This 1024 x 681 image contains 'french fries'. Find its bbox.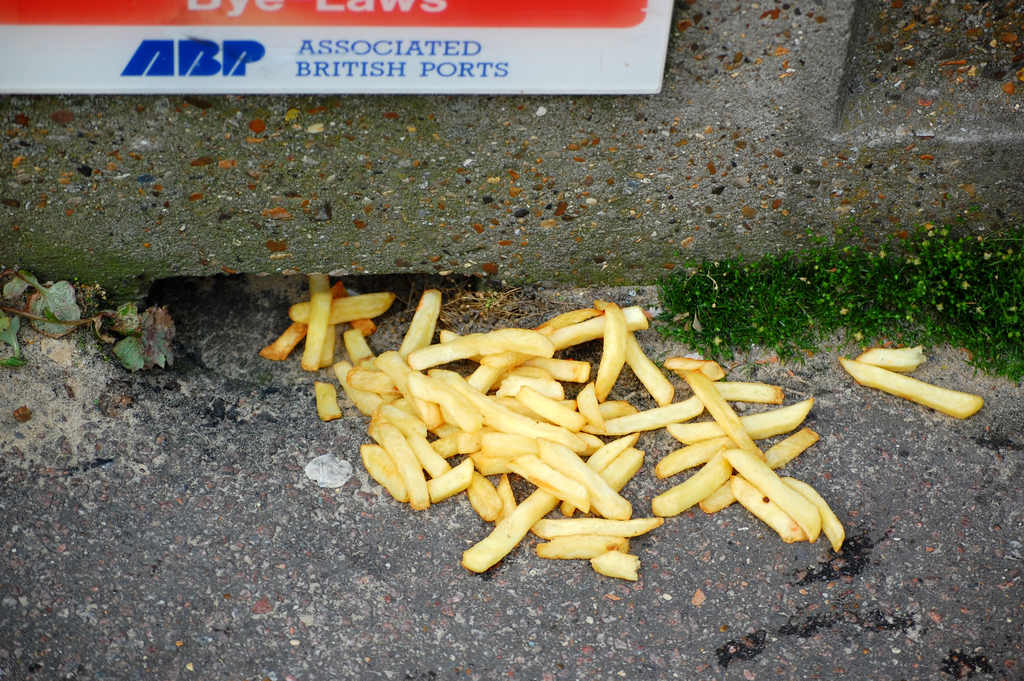
(left=432, top=367, right=582, bottom=446).
